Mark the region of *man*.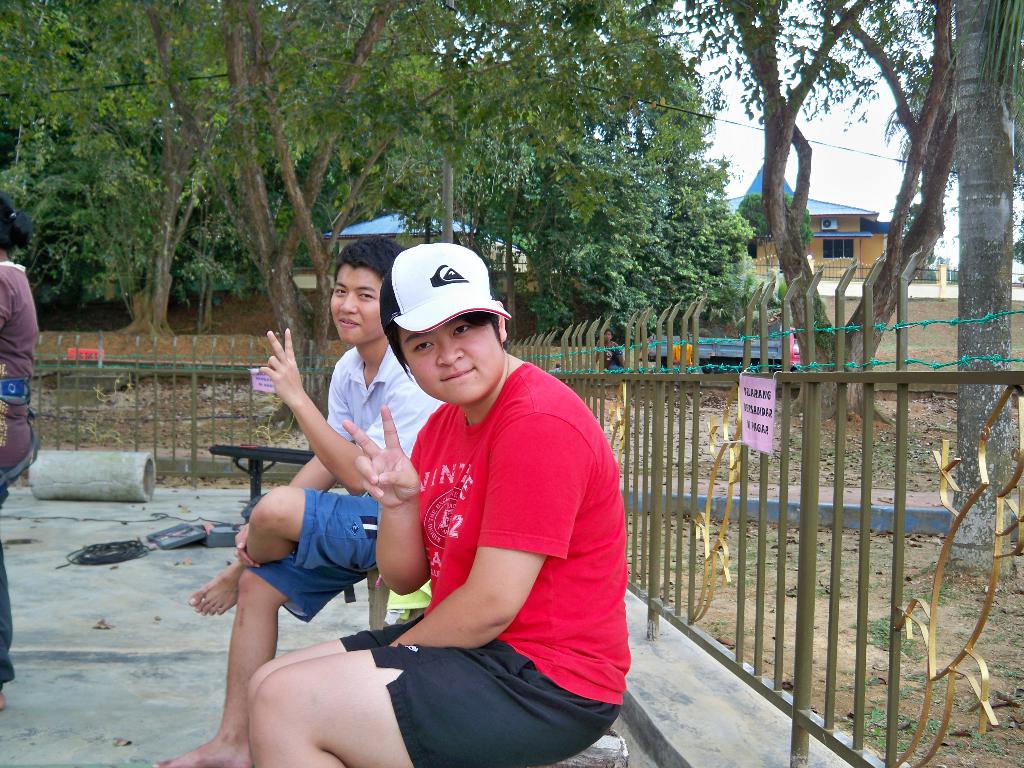
Region: 151, 240, 451, 767.
